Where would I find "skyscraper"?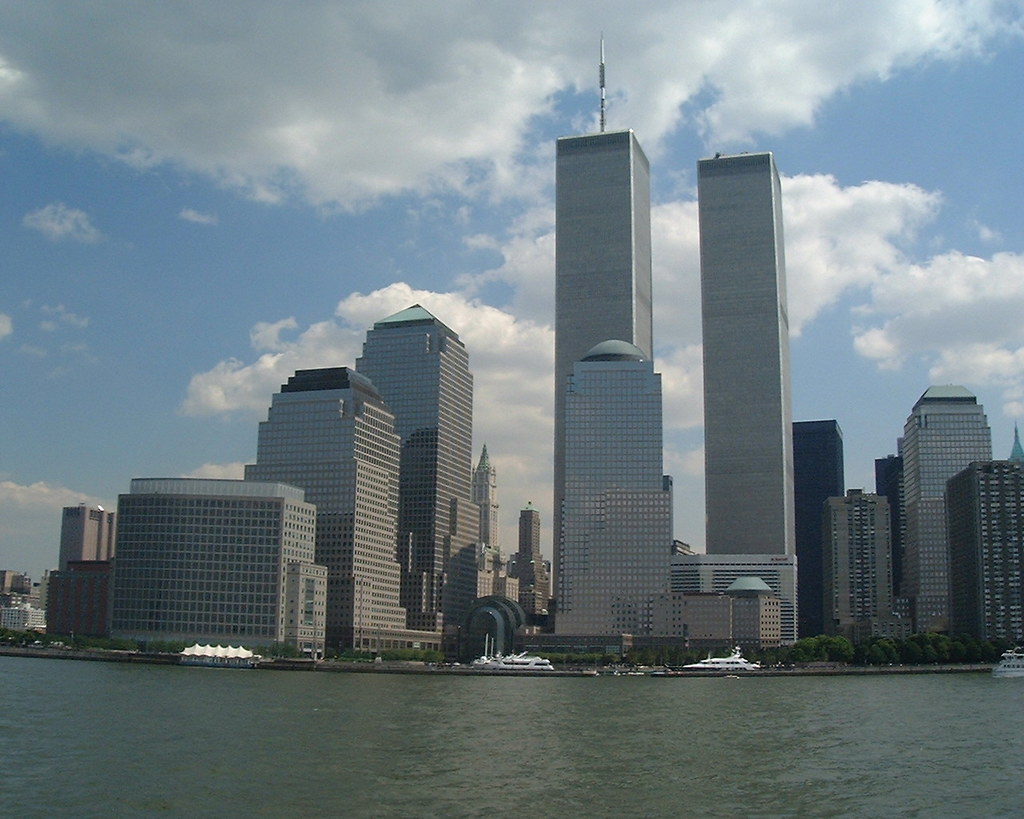
At pyautogui.locateOnScreen(549, 332, 676, 648).
